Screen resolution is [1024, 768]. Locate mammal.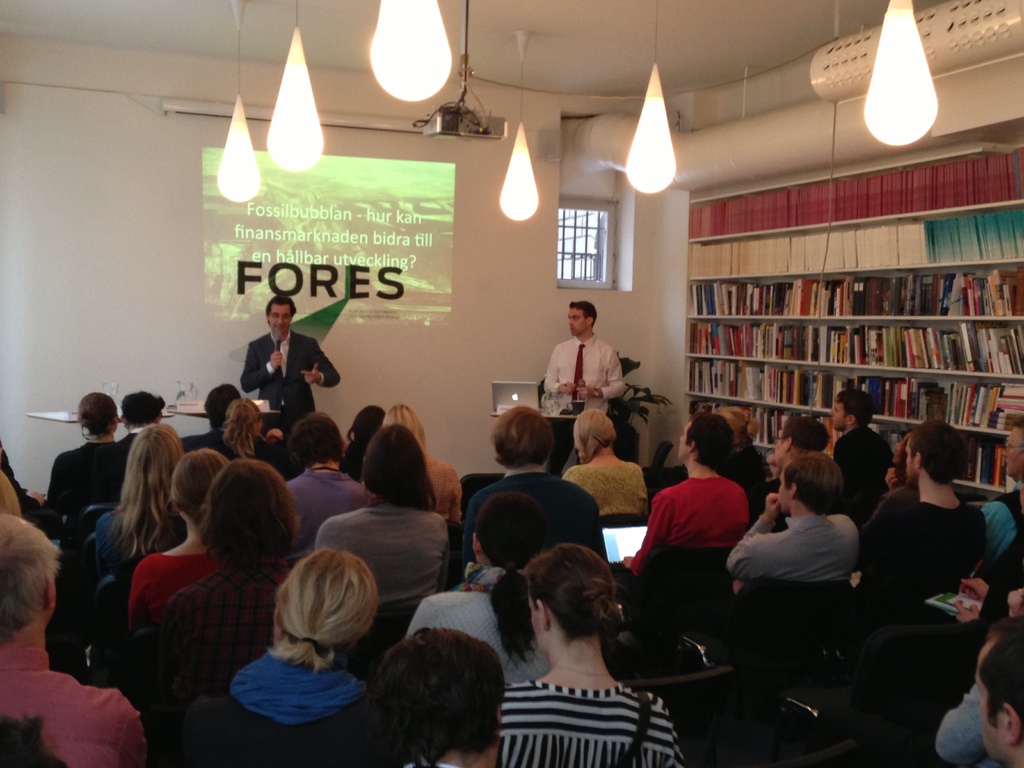
{"left": 832, "top": 388, "right": 893, "bottom": 510}.
